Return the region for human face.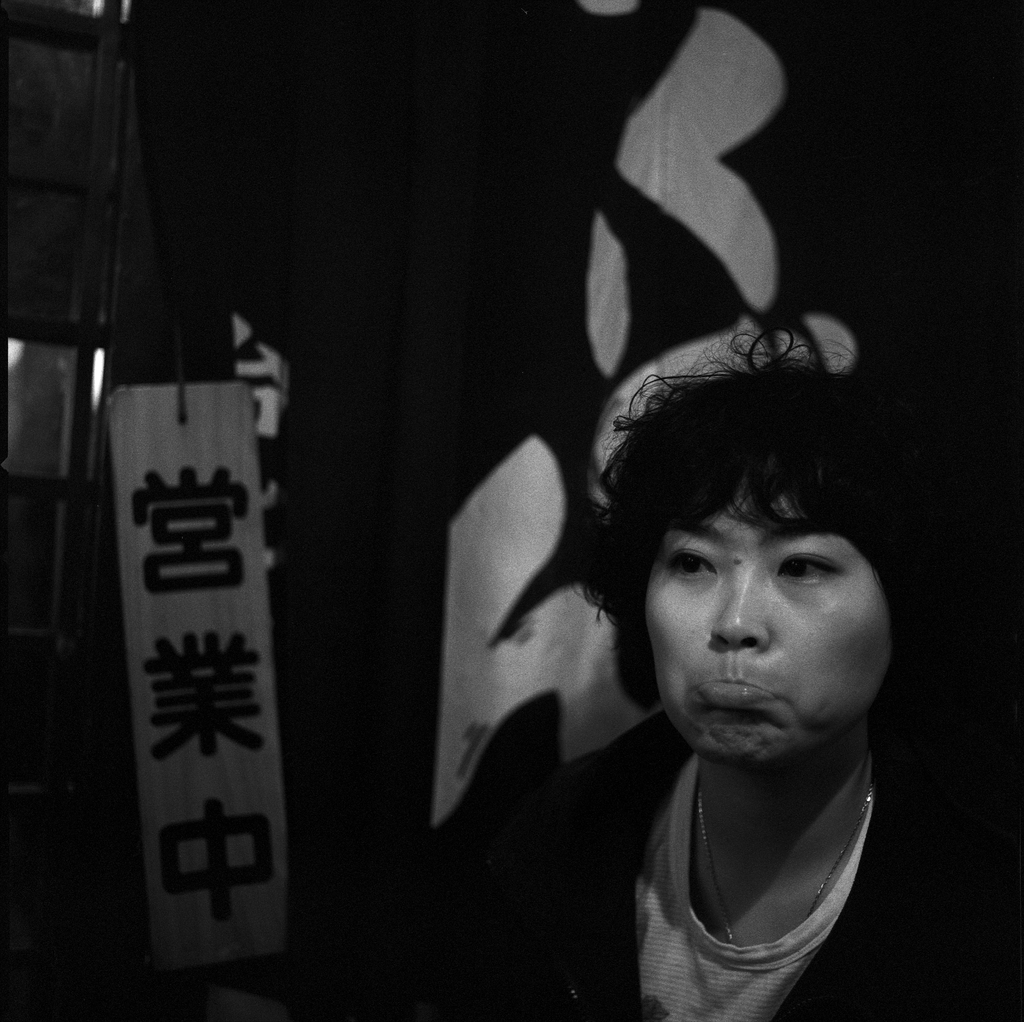
crop(644, 441, 895, 762).
